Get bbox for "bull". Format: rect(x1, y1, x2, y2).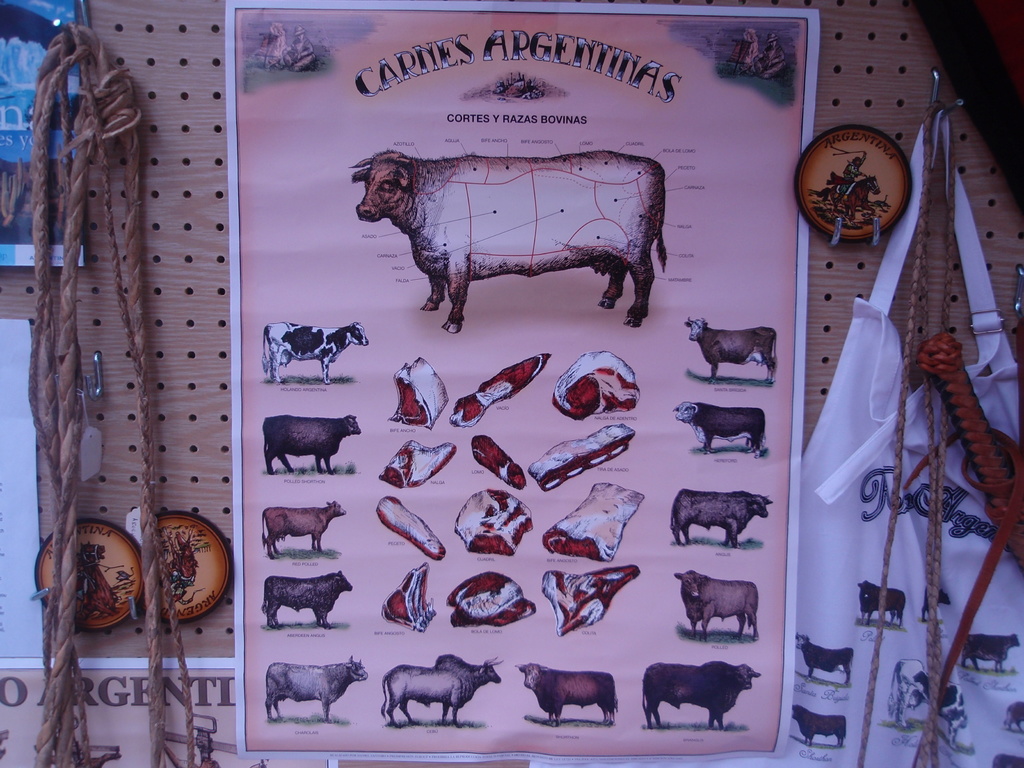
rect(666, 484, 773, 548).
